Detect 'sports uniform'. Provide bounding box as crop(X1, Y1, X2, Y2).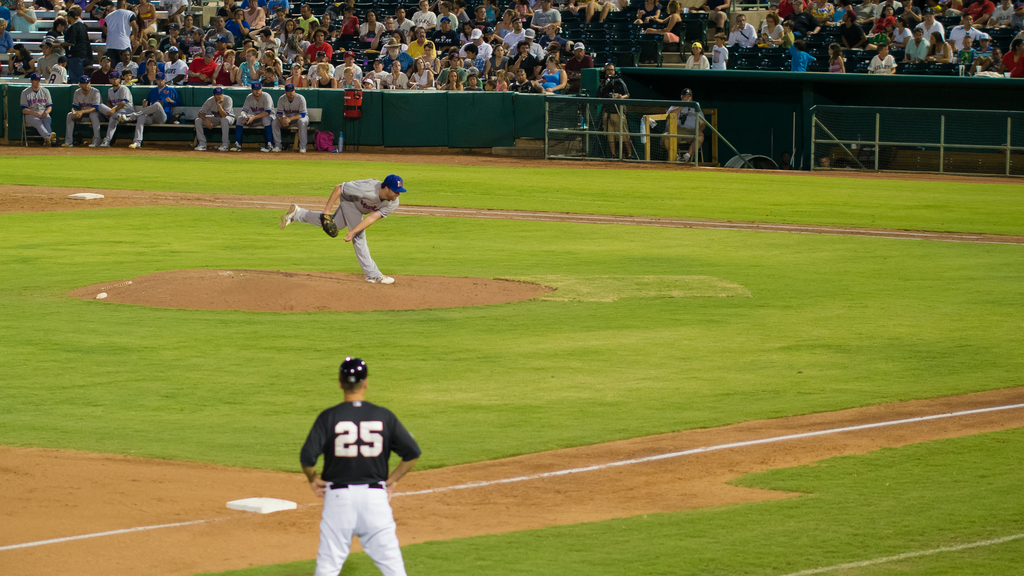
crop(300, 401, 410, 575).
